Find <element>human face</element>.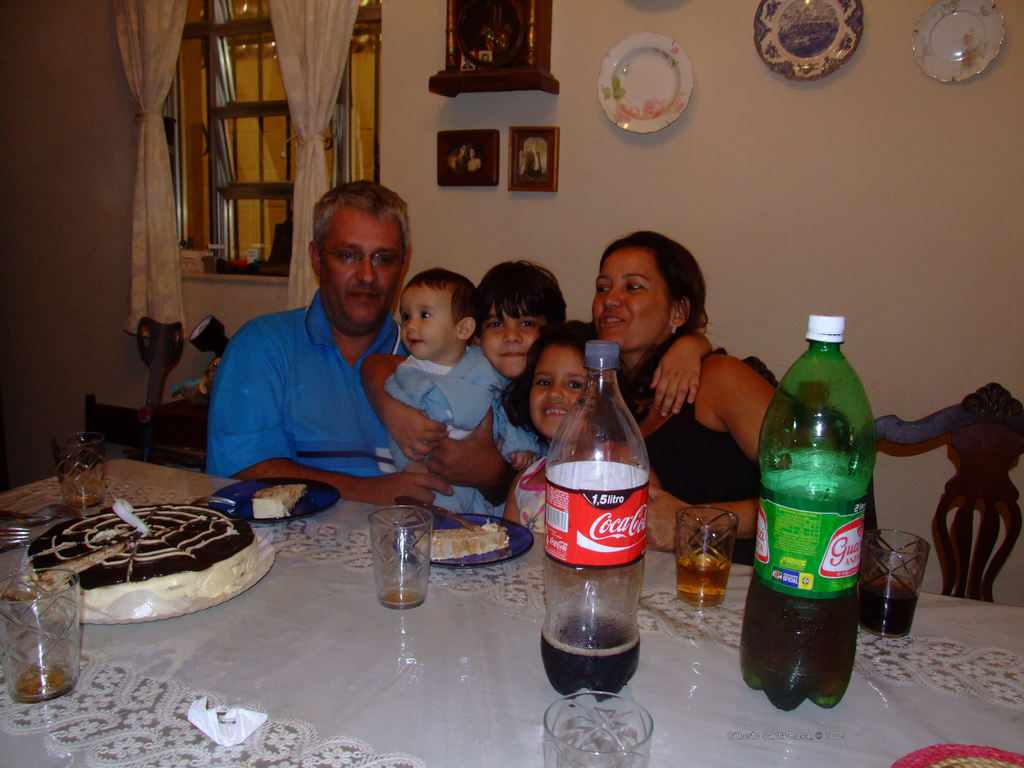
bbox(398, 283, 451, 362).
